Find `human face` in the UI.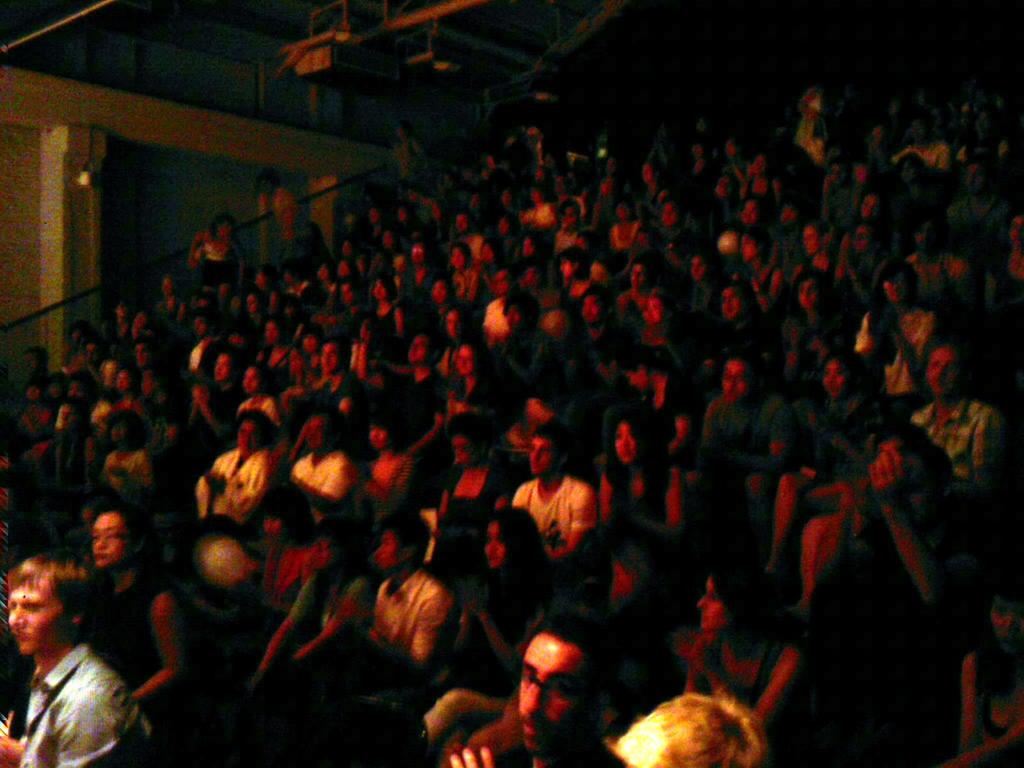
UI element at 692,577,728,641.
